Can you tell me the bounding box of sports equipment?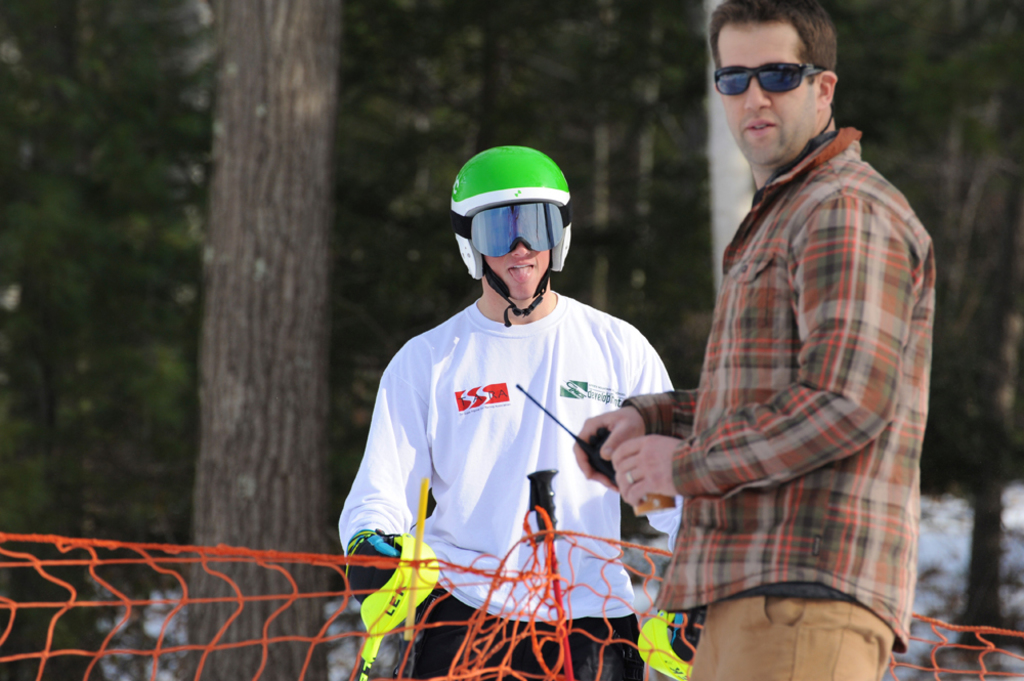
left=338, top=528, right=408, bottom=602.
